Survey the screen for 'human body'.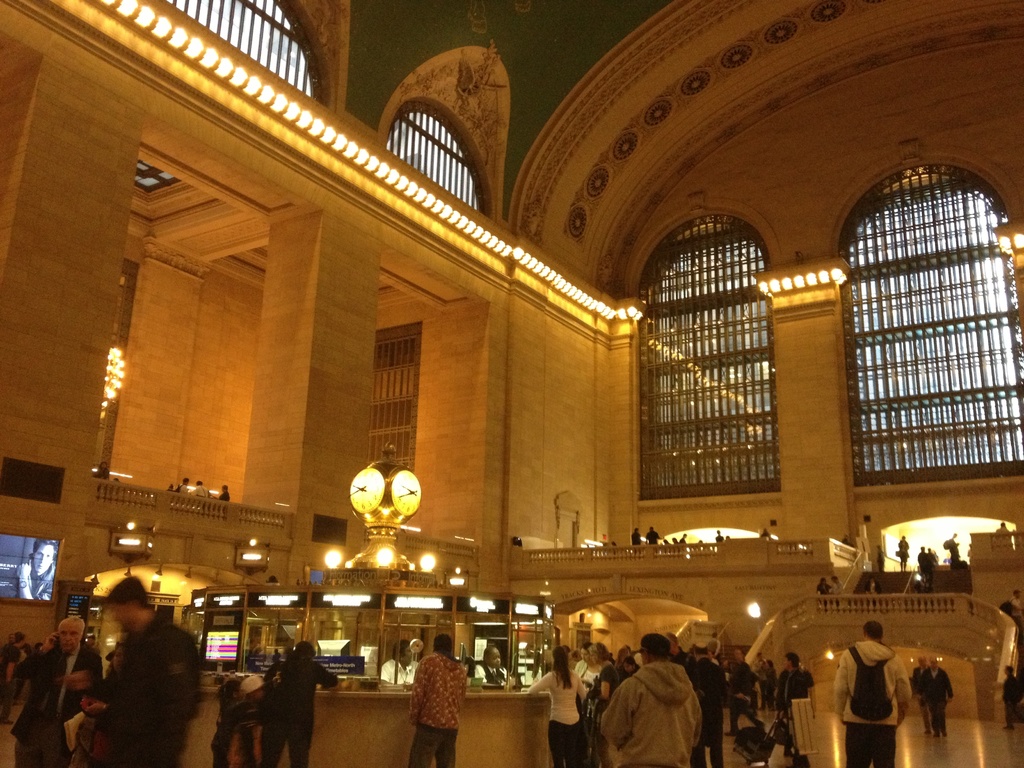
Survey found: BBox(753, 662, 774, 712).
